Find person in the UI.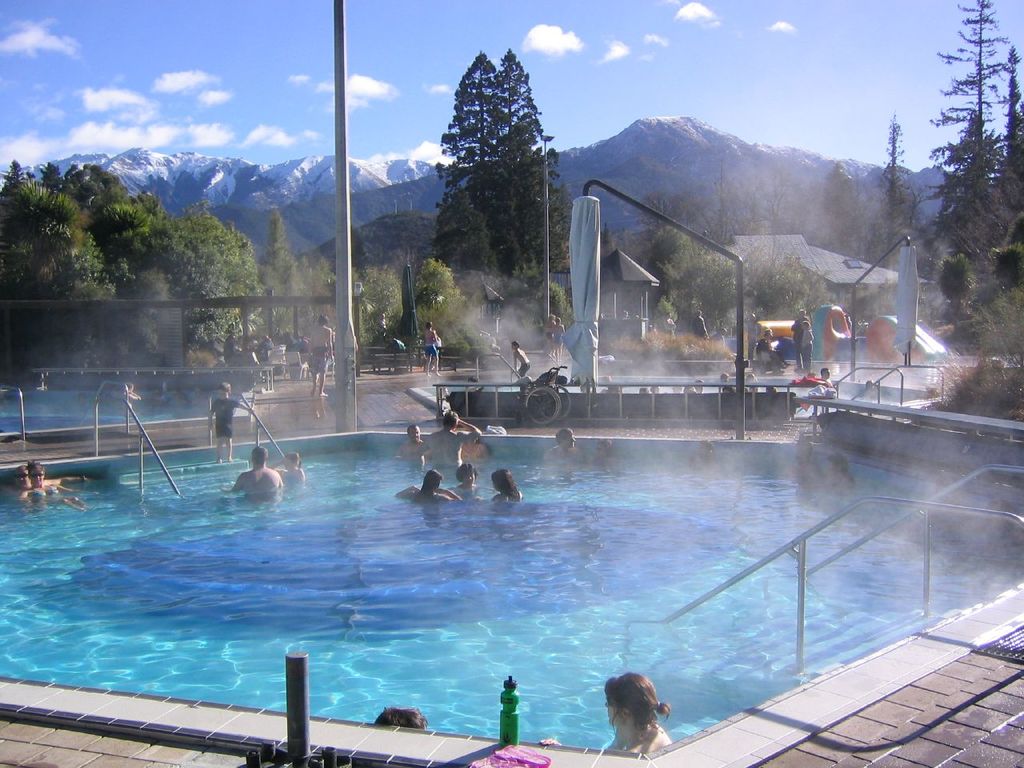
UI element at <box>539,315,555,353</box>.
